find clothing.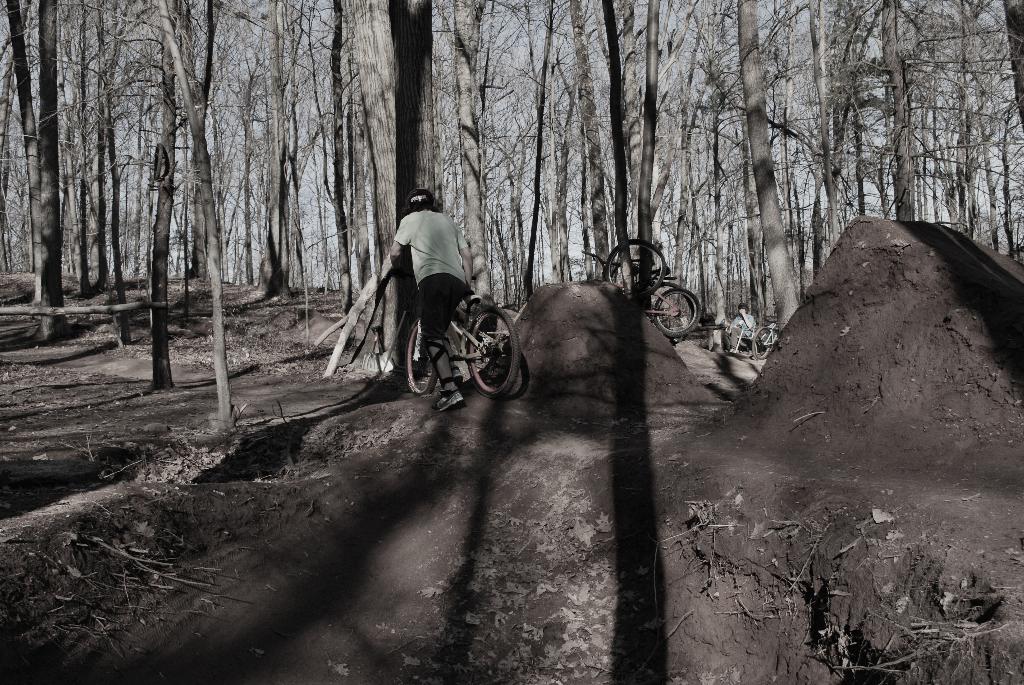
(368, 191, 463, 327).
